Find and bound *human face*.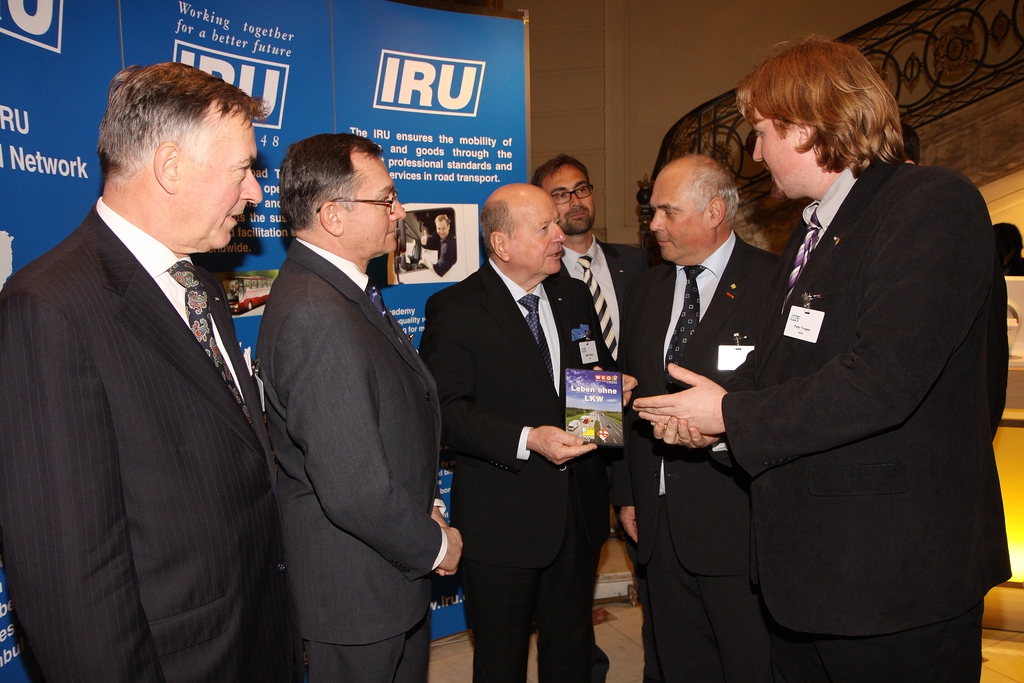
Bound: (342, 149, 412, 254).
